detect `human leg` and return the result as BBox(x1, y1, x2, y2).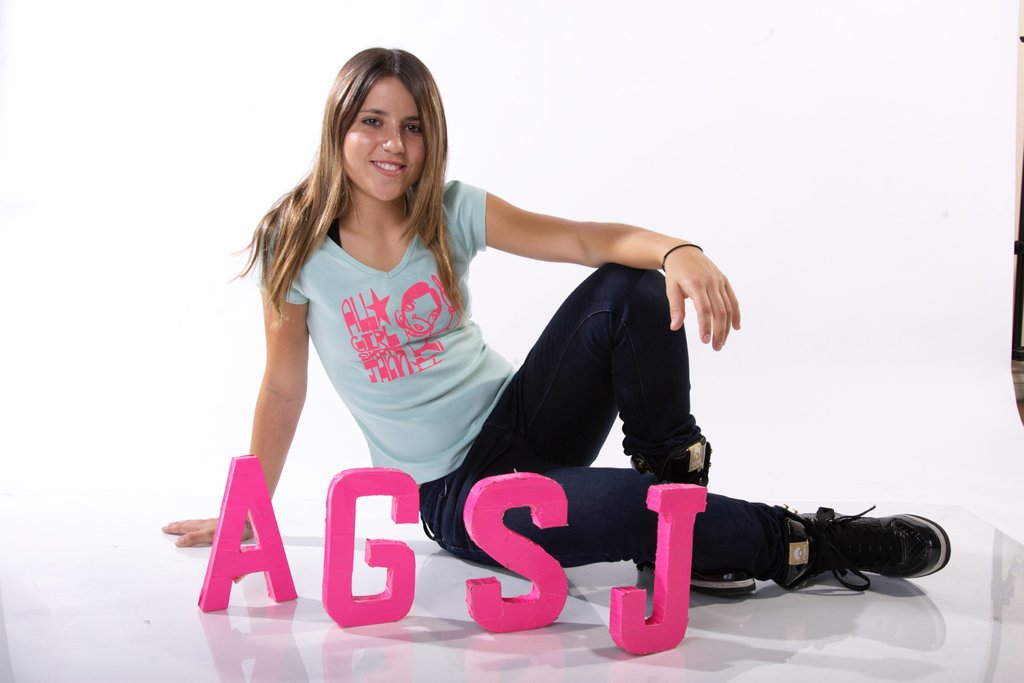
BBox(445, 474, 960, 555).
